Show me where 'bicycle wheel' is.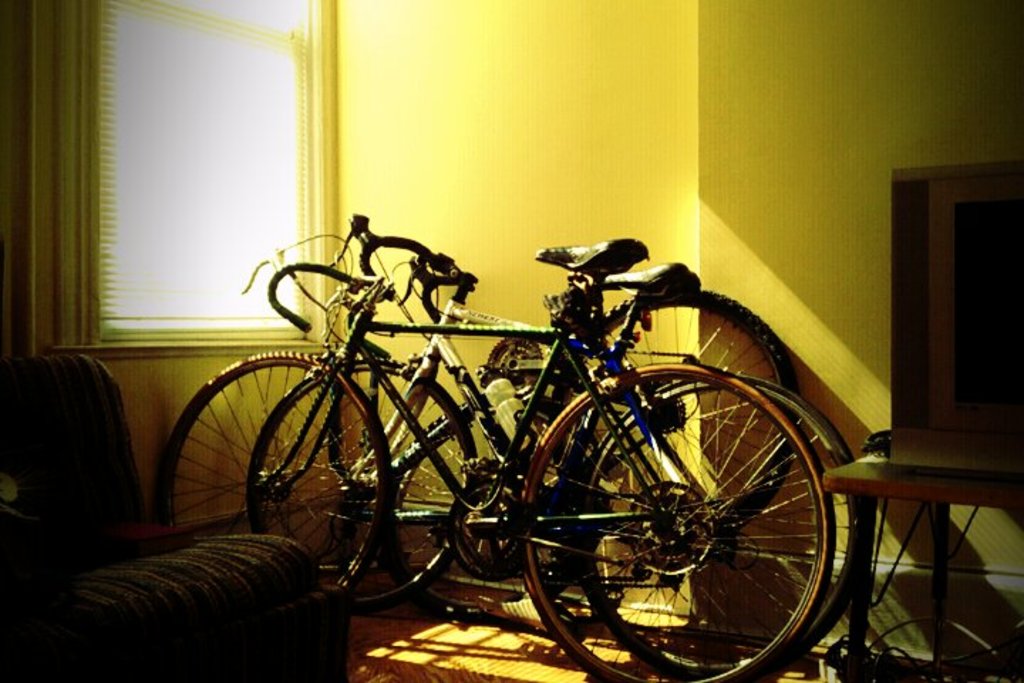
'bicycle wheel' is at bbox=(569, 380, 869, 666).
